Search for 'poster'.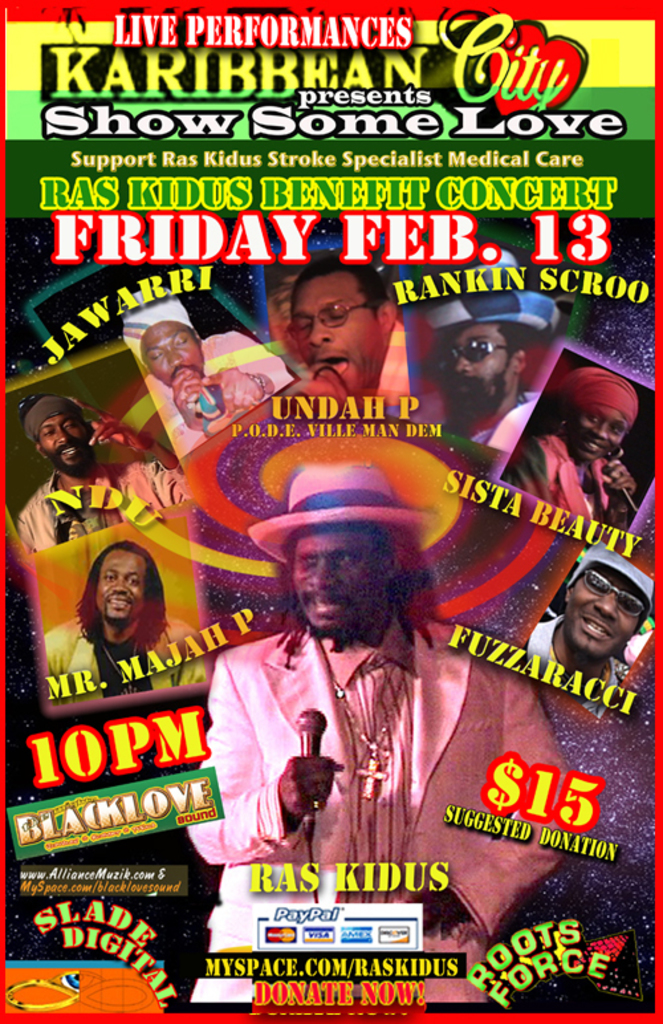
Found at locate(0, 0, 662, 1023).
